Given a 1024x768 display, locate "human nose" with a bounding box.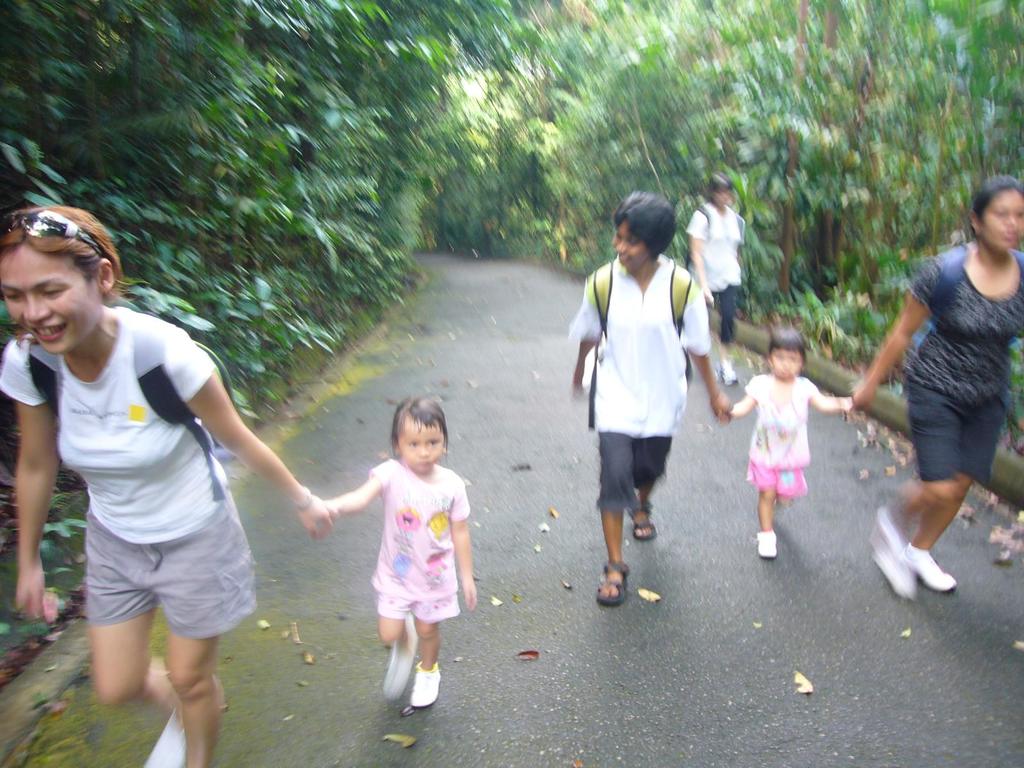
Located: BBox(613, 241, 630, 253).
